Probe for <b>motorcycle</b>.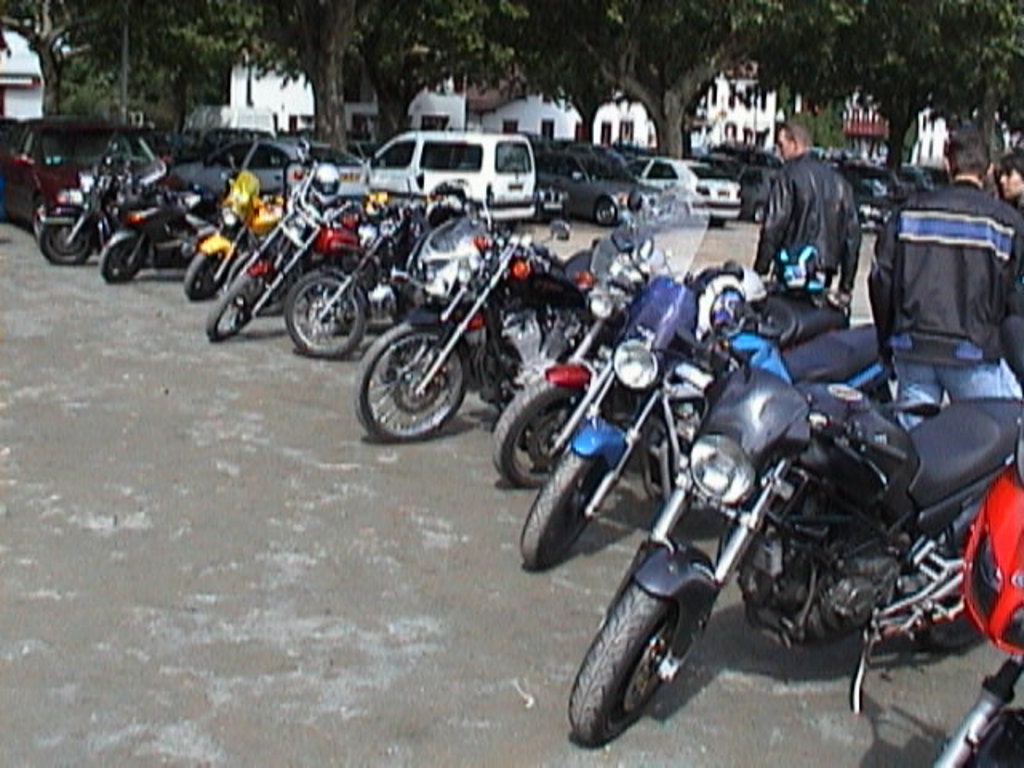
Probe result: detection(206, 142, 350, 342).
